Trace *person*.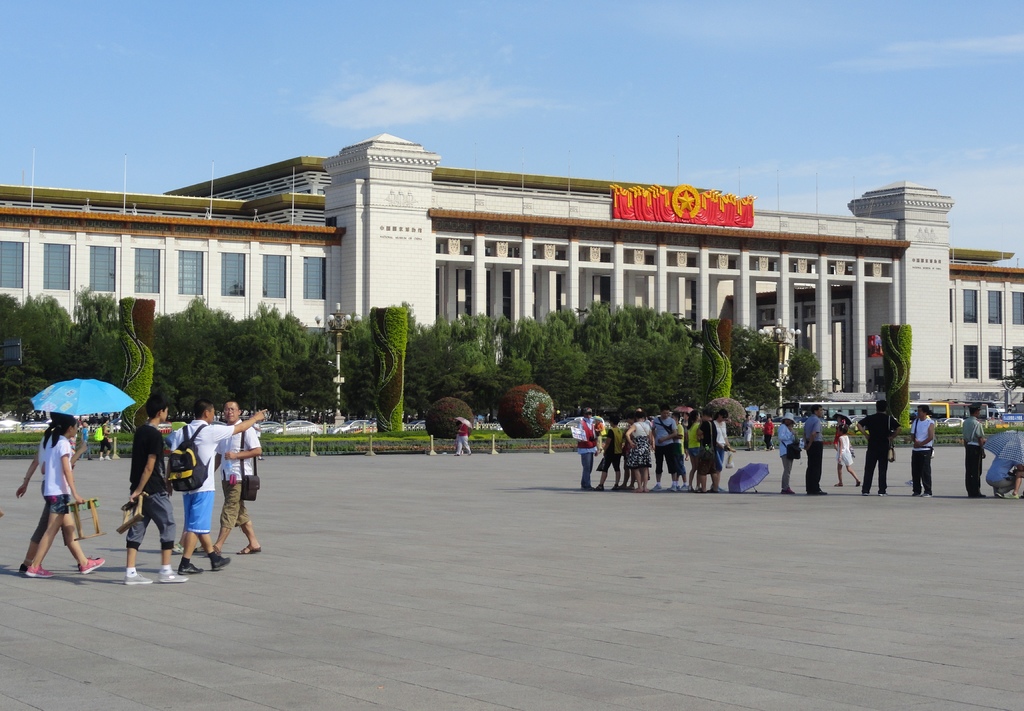
Traced to [454, 420, 475, 457].
